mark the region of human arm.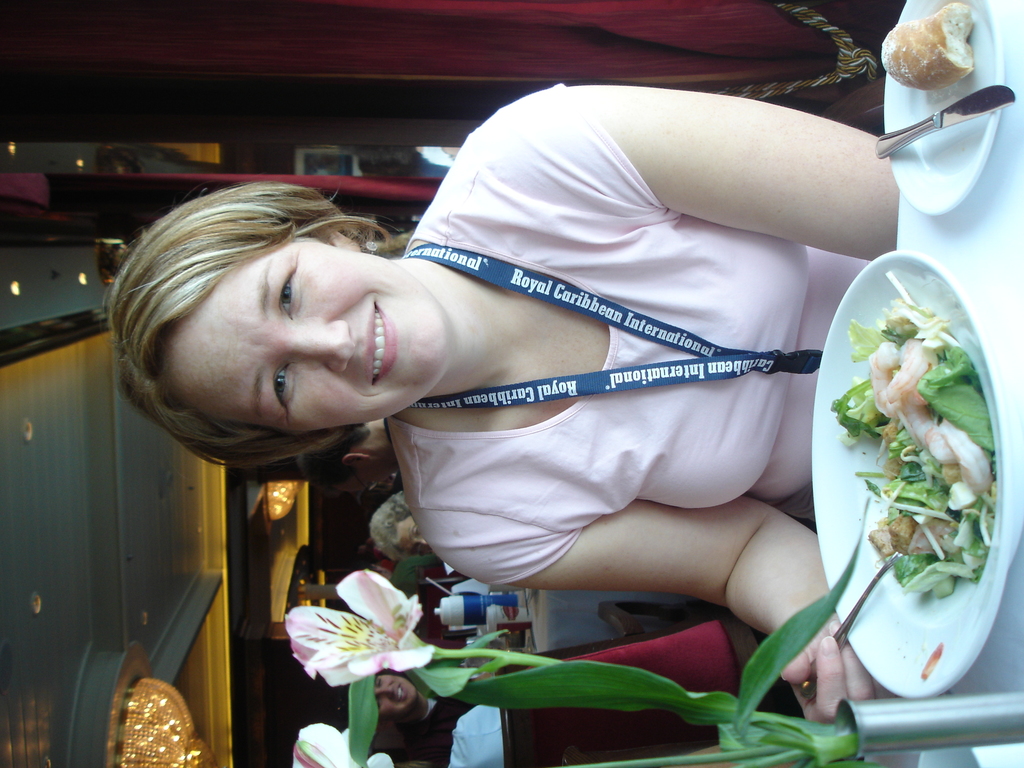
Region: x1=433 y1=487 x2=888 y2=730.
